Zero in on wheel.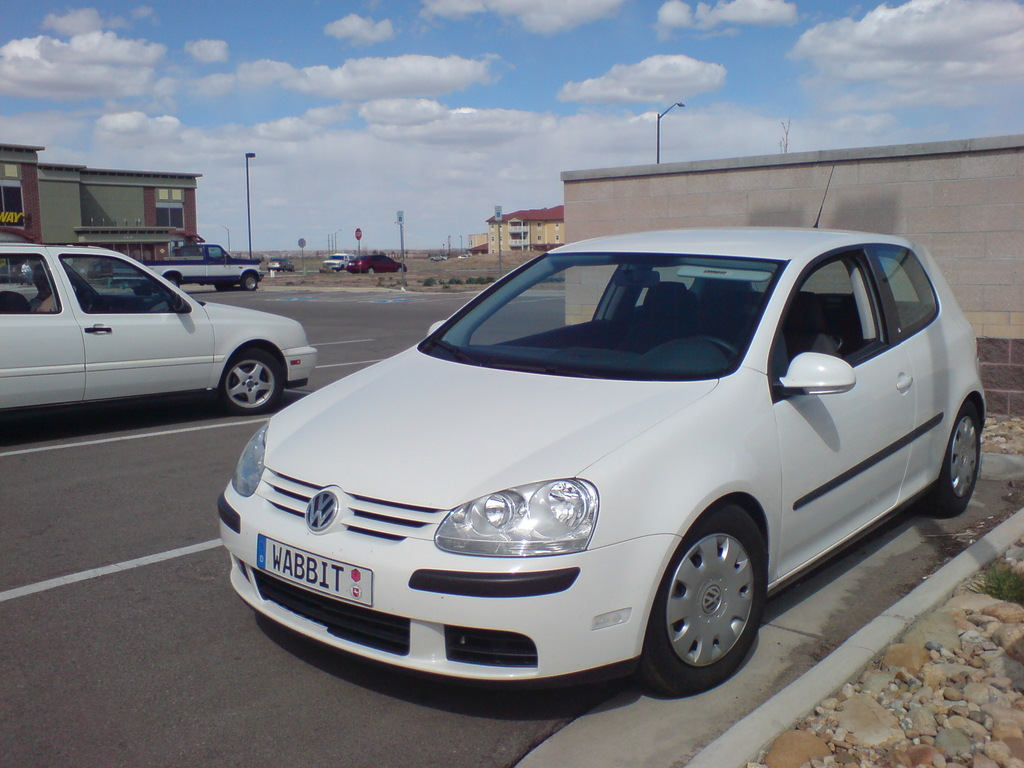
Zeroed in: locate(652, 529, 773, 683).
